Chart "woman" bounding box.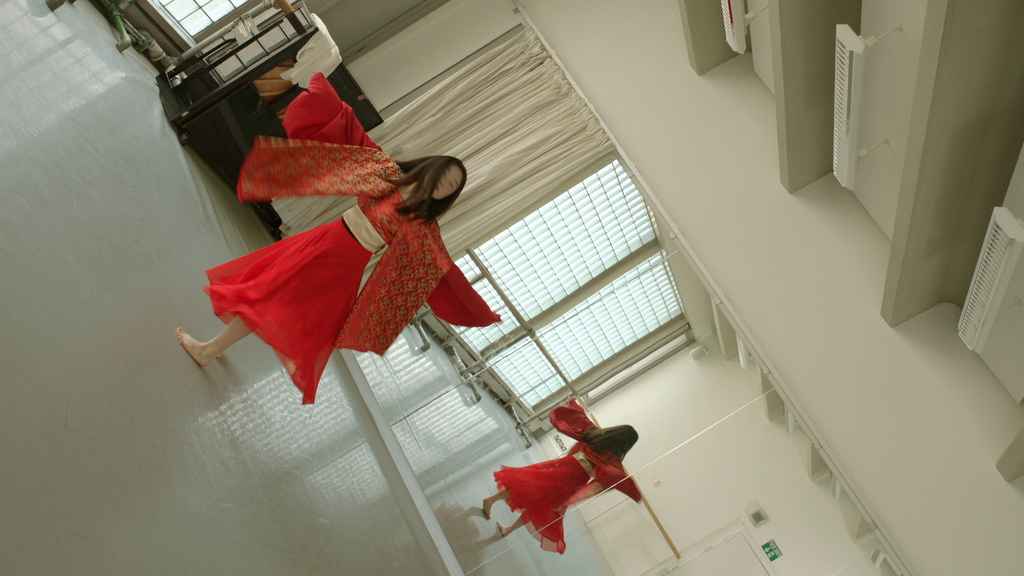
Charted: <box>173,67,500,365</box>.
